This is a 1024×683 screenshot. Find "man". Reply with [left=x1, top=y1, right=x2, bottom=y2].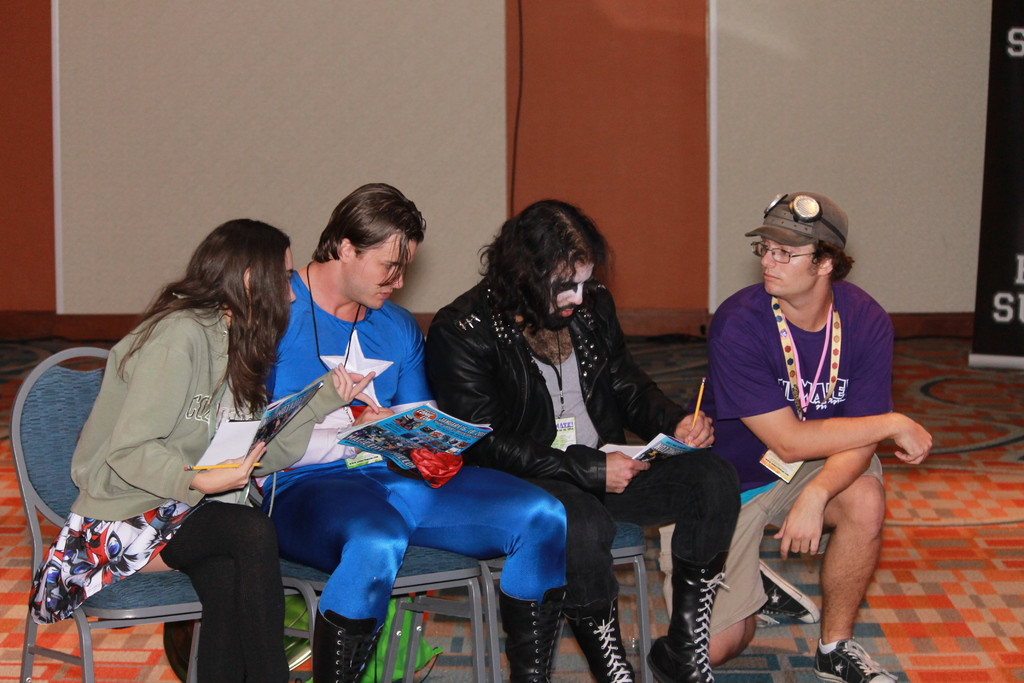
[left=414, top=199, right=748, bottom=682].
